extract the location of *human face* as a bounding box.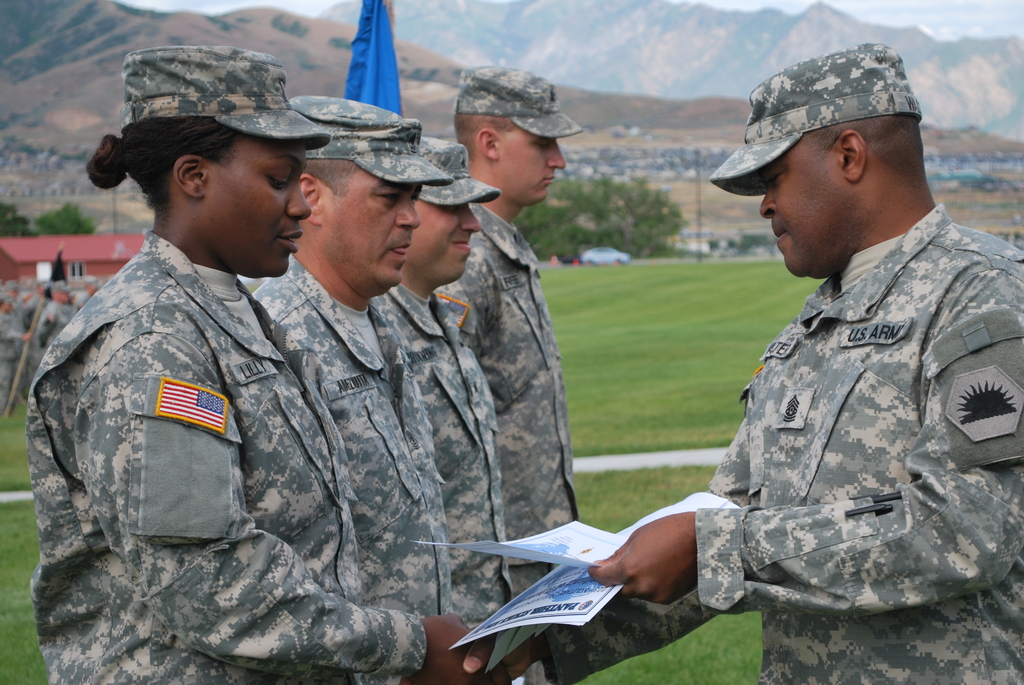
(x1=216, y1=141, x2=312, y2=274).
